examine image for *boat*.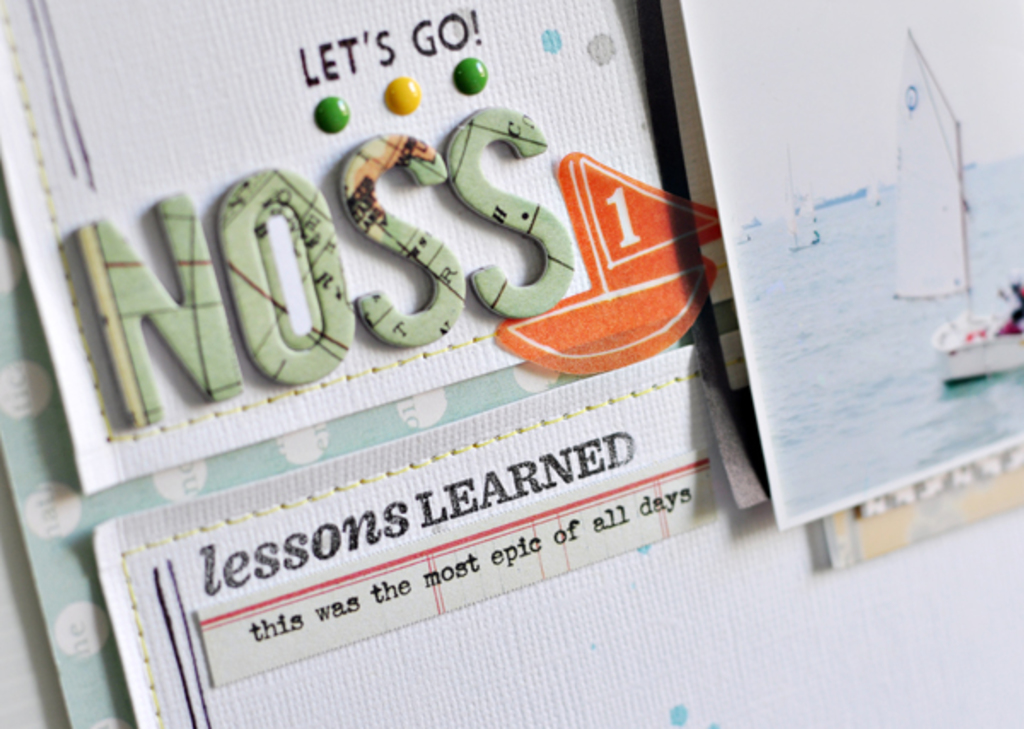
Examination result: x1=788, y1=147, x2=819, y2=254.
